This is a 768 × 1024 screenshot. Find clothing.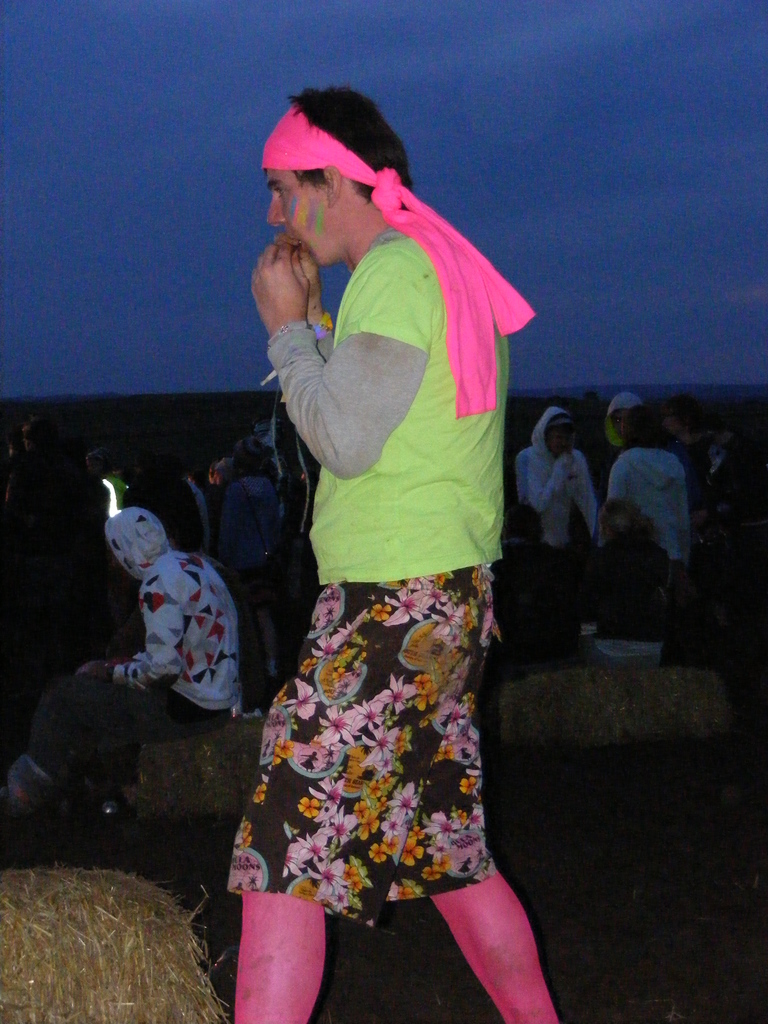
Bounding box: detection(125, 490, 232, 719).
